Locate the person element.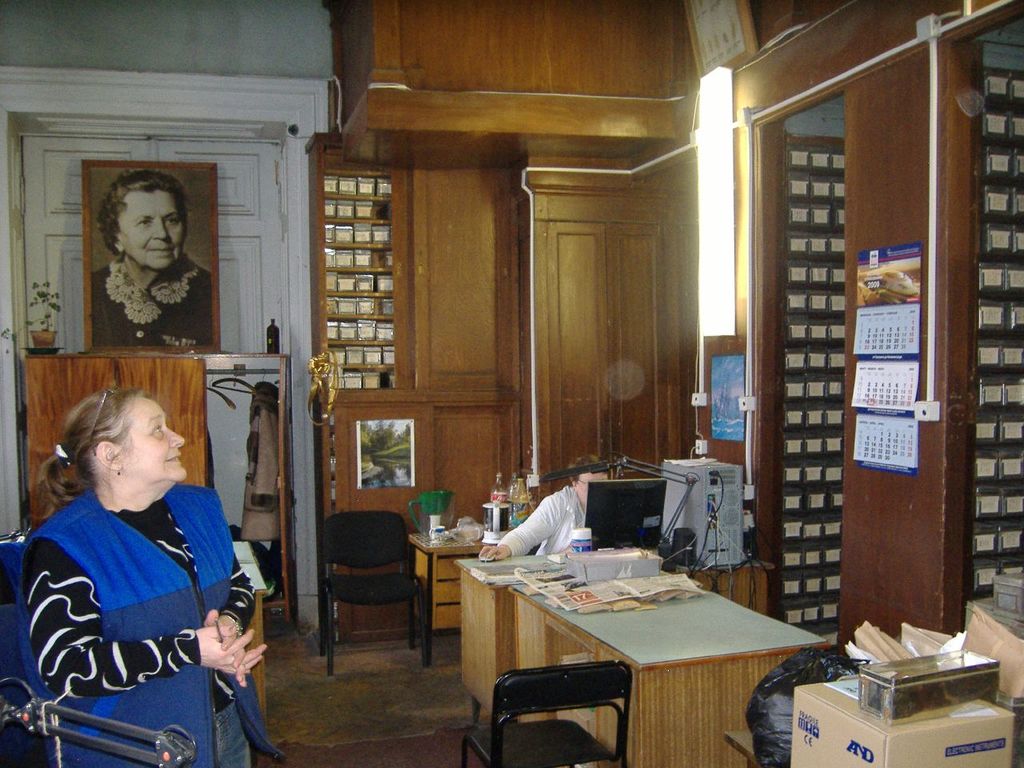
Element bbox: l=474, t=452, r=612, b=560.
